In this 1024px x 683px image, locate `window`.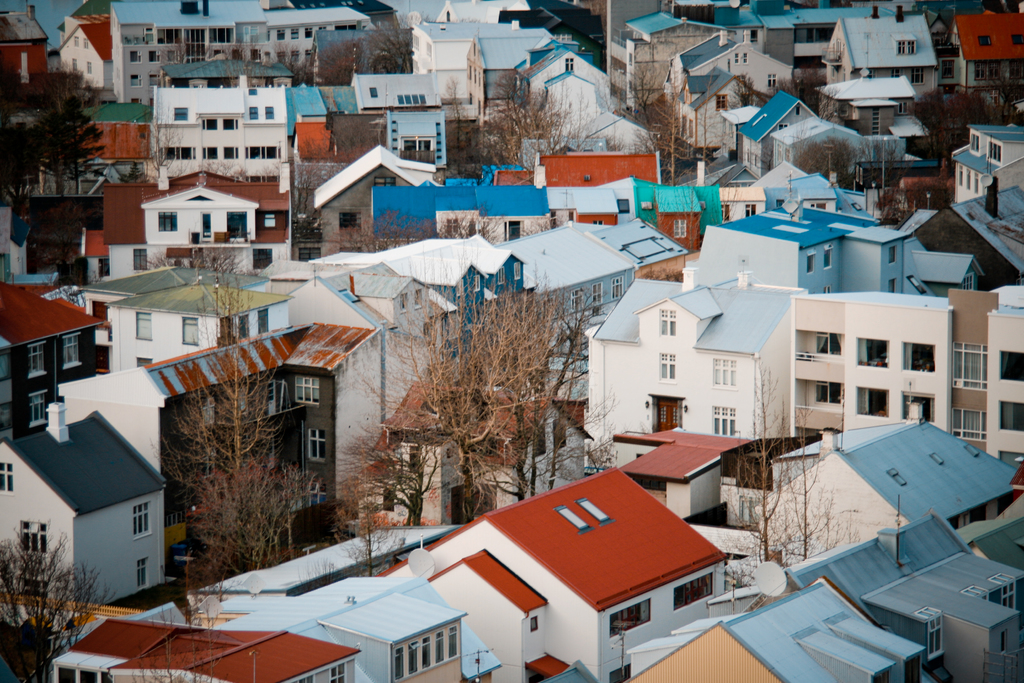
Bounding box: 305/424/321/462.
